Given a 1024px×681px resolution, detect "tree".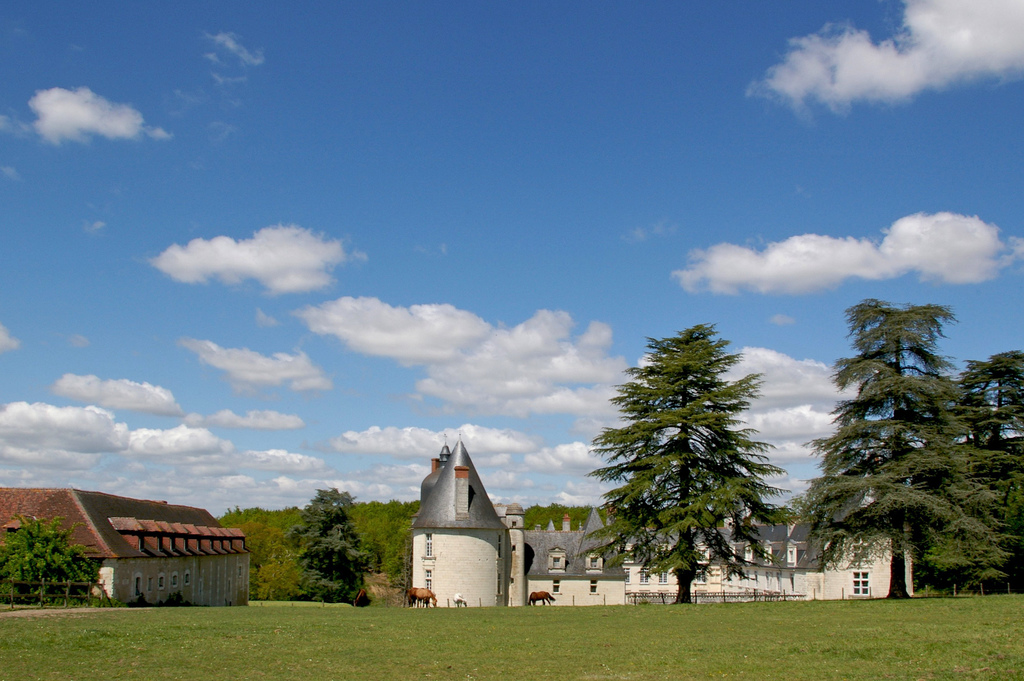
(964,350,1023,586).
